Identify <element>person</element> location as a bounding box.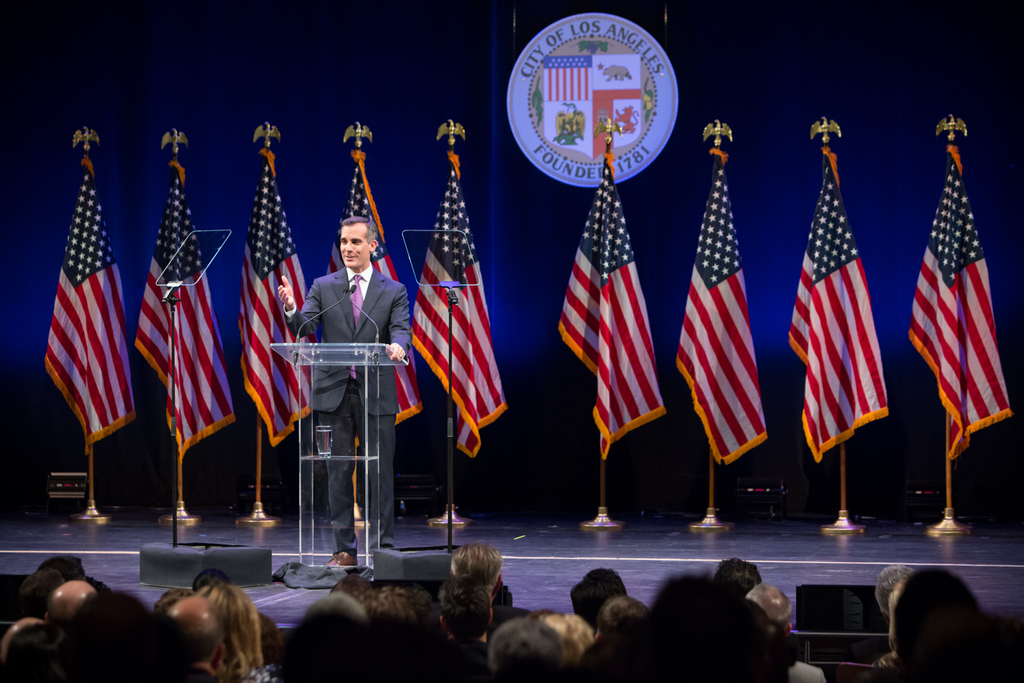
269/214/417/560.
